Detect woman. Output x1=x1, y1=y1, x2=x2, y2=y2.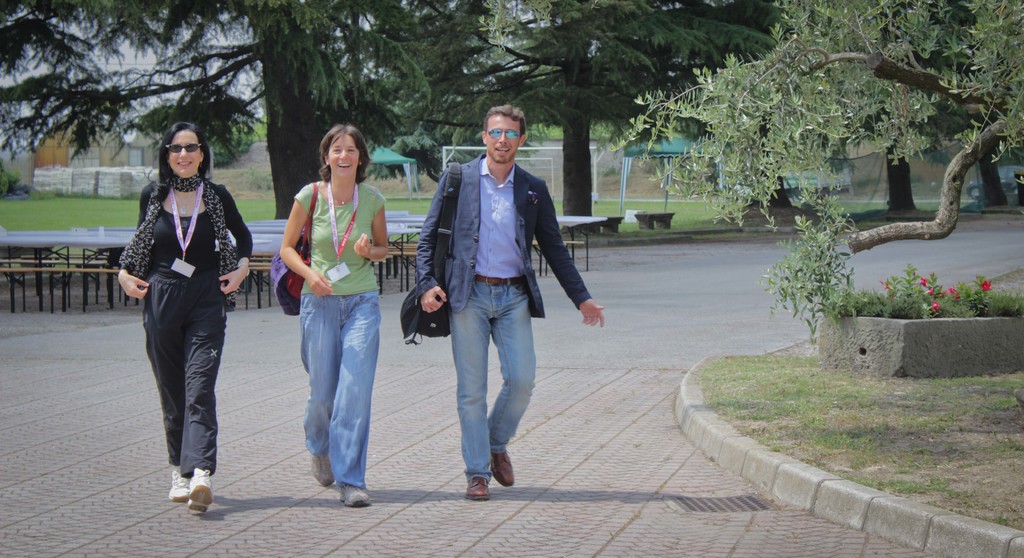
x1=275, y1=123, x2=391, y2=507.
